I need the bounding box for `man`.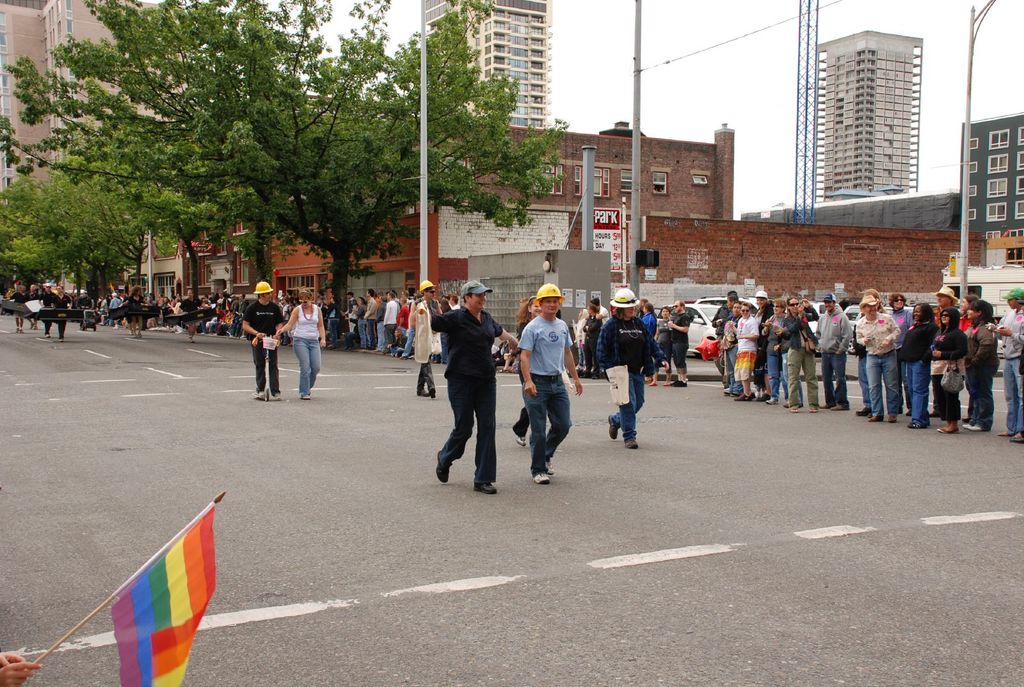
Here it is: select_region(179, 287, 206, 344).
